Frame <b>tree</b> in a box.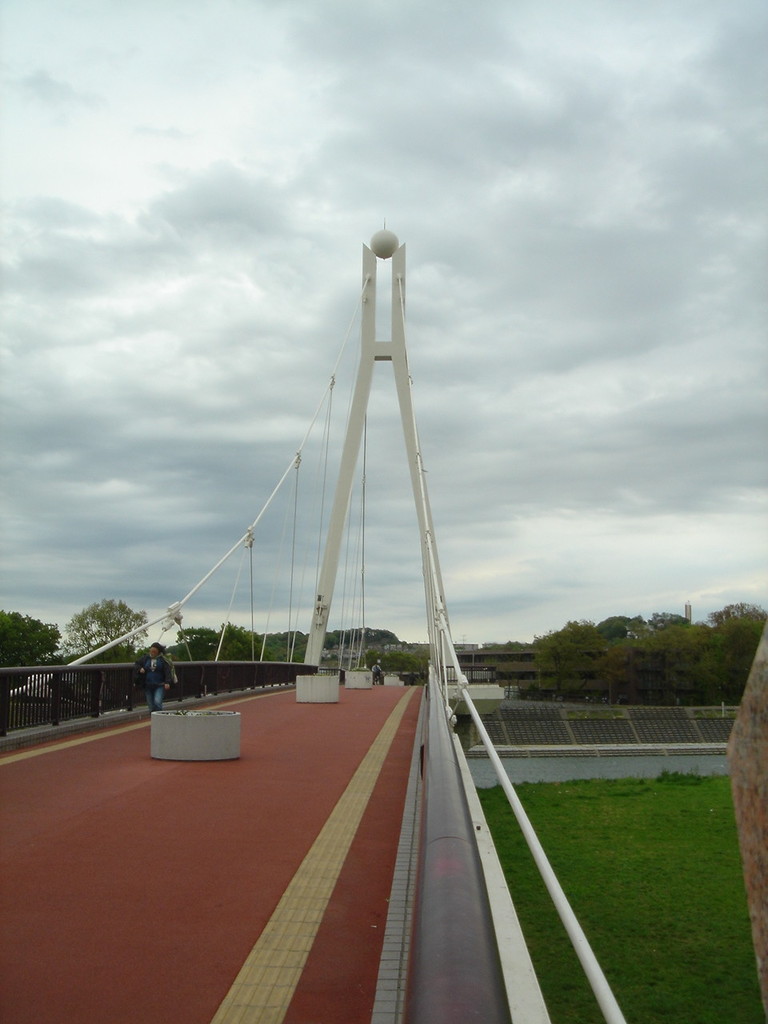
(358,638,433,687).
